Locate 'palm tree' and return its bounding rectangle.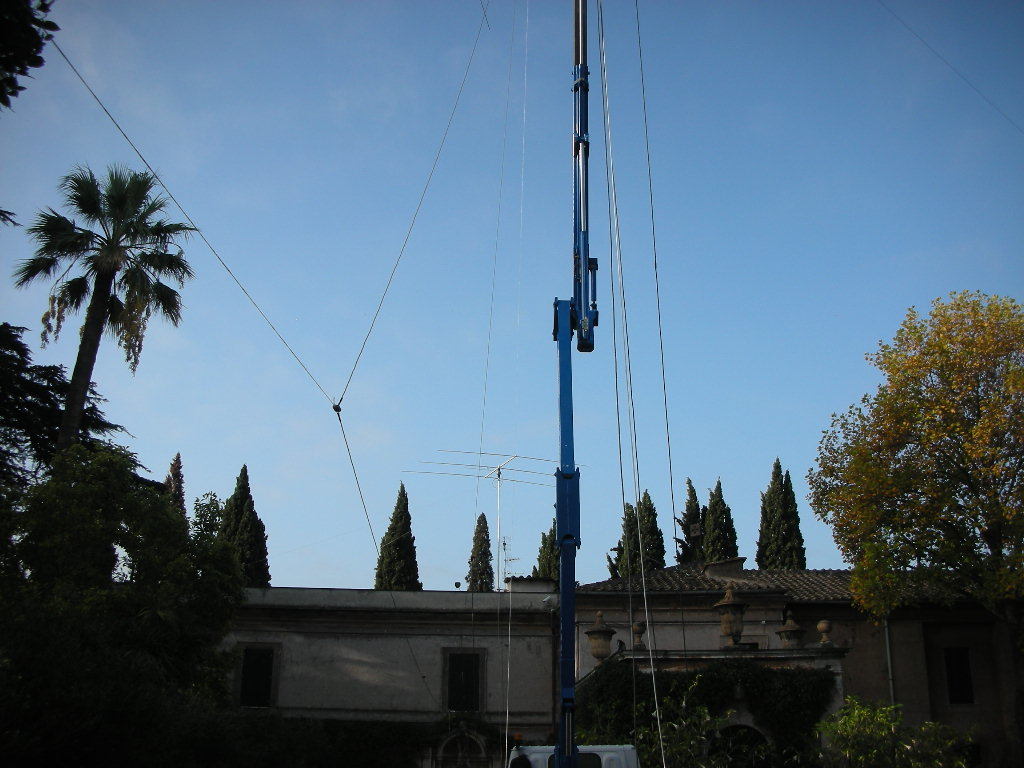
bbox(11, 163, 203, 548).
